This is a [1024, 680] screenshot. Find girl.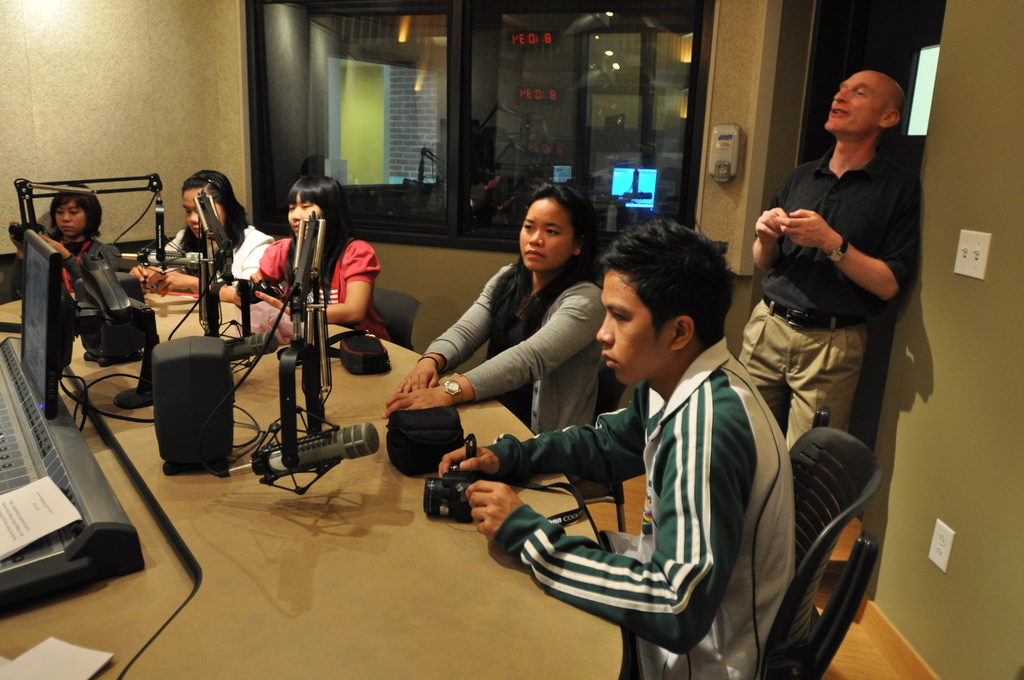
Bounding box: bbox(377, 179, 605, 437).
